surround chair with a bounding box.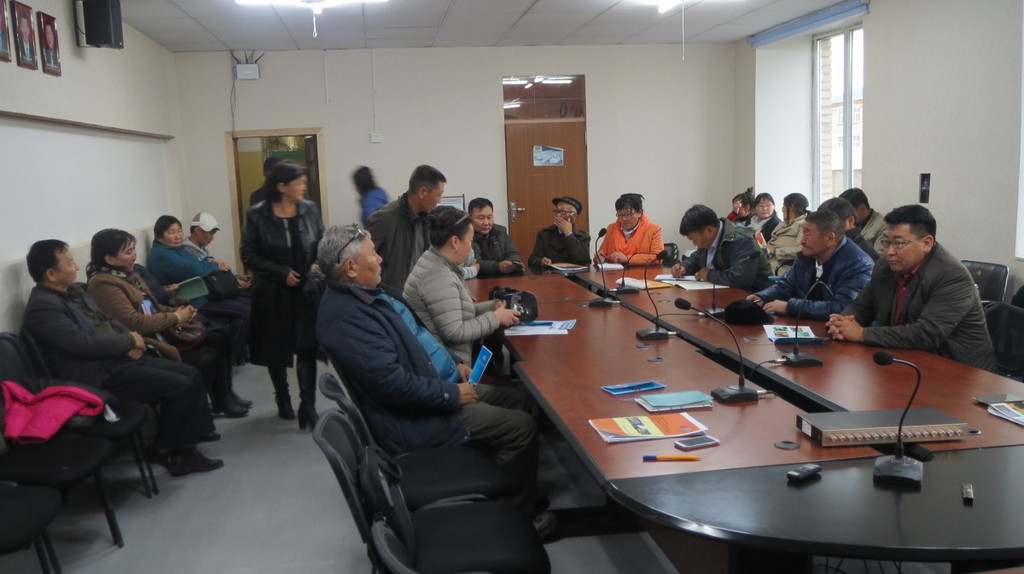
[left=0, top=329, right=130, bottom=570].
